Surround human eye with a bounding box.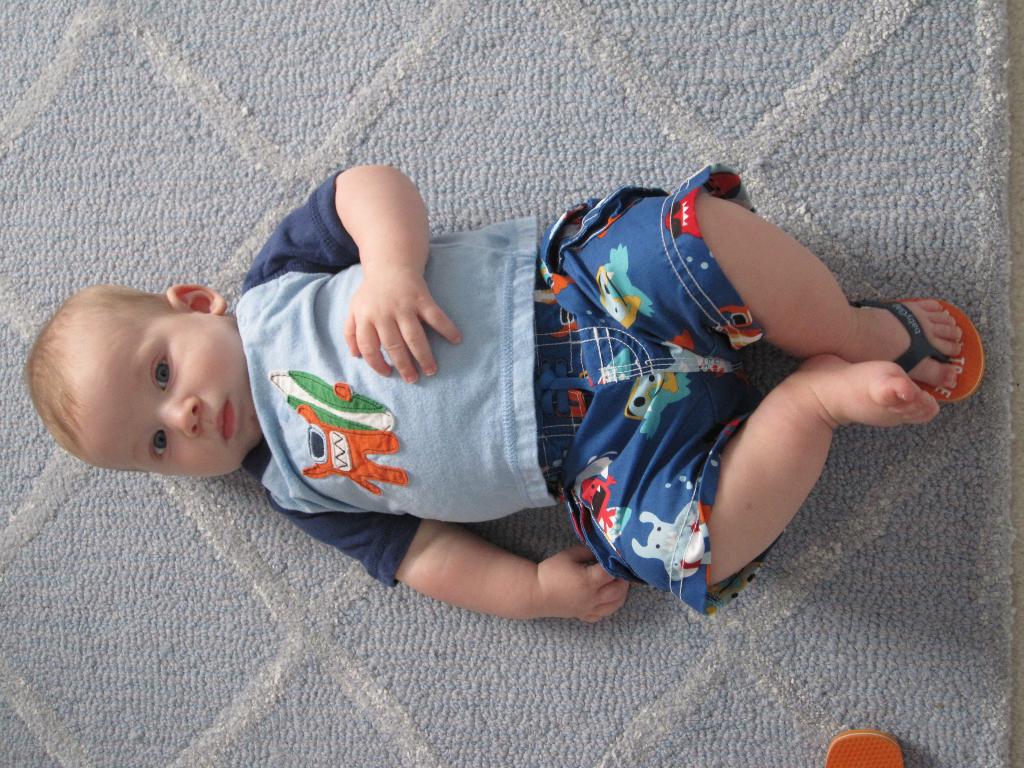
152 346 175 398.
